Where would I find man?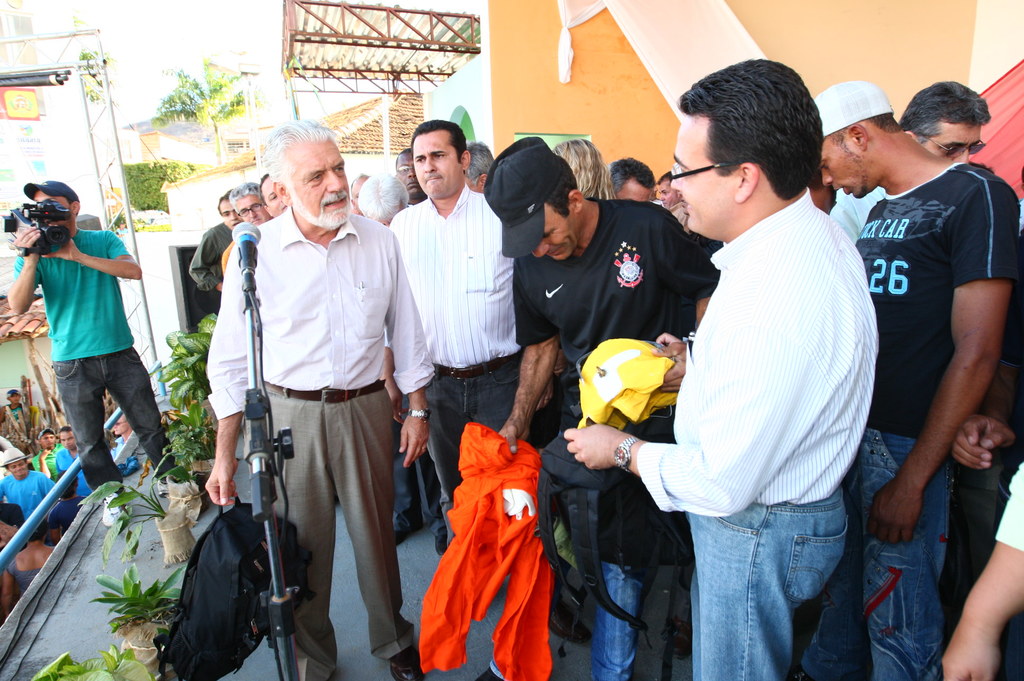
At bbox=(54, 426, 90, 495).
